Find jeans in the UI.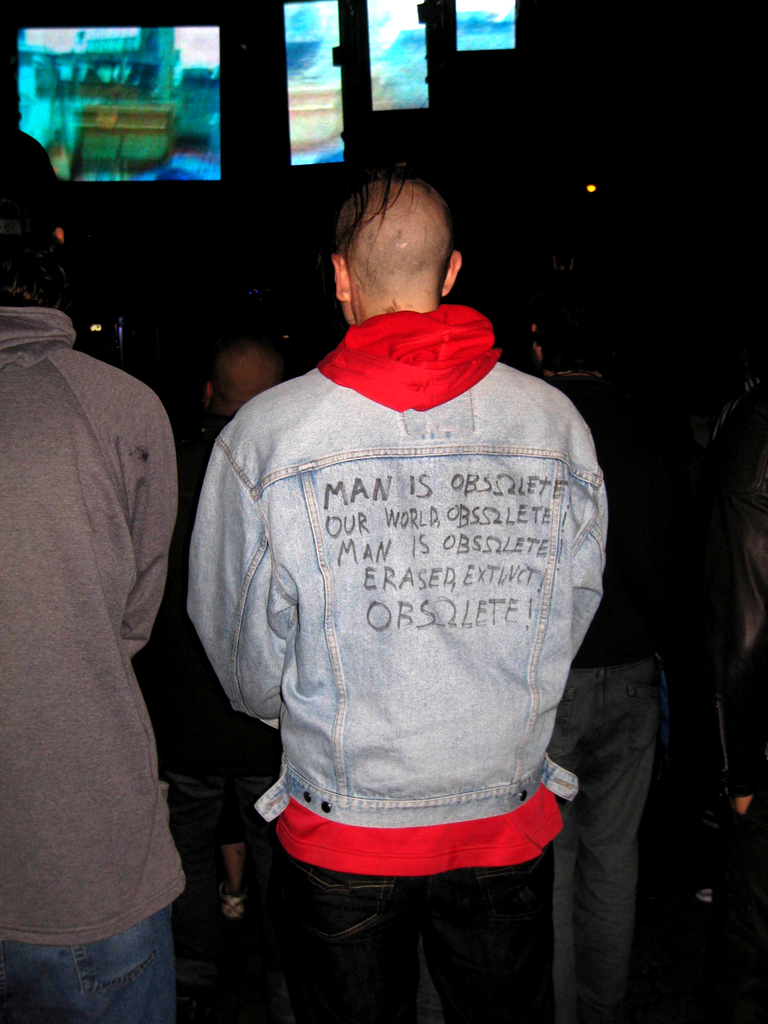
UI element at l=266, t=843, r=572, b=1011.
